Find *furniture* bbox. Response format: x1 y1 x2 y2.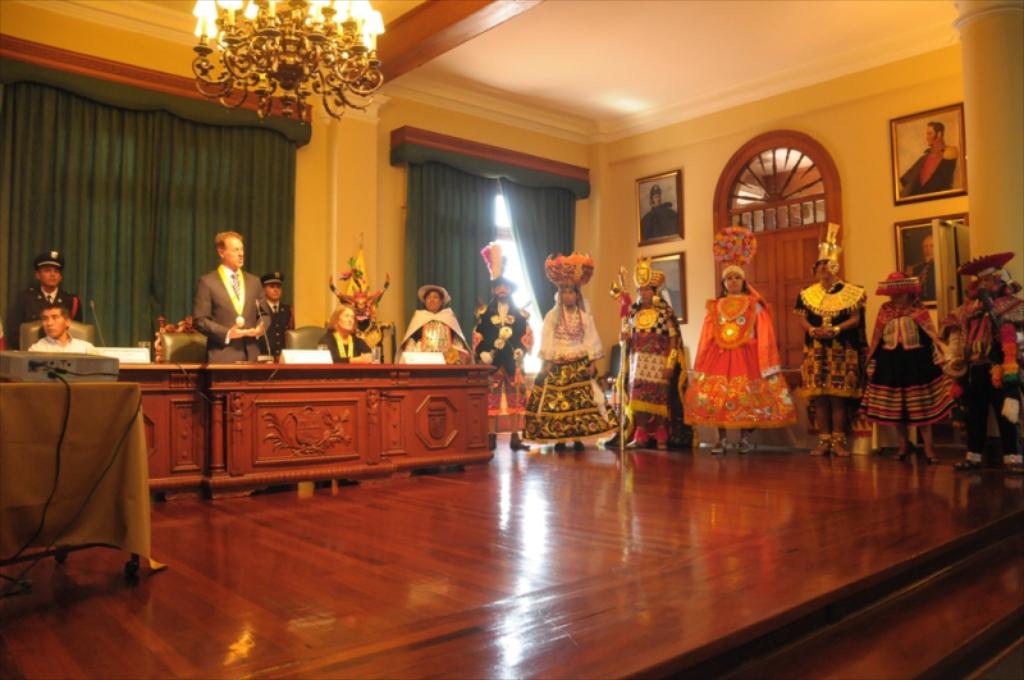
118 361 497 502.
